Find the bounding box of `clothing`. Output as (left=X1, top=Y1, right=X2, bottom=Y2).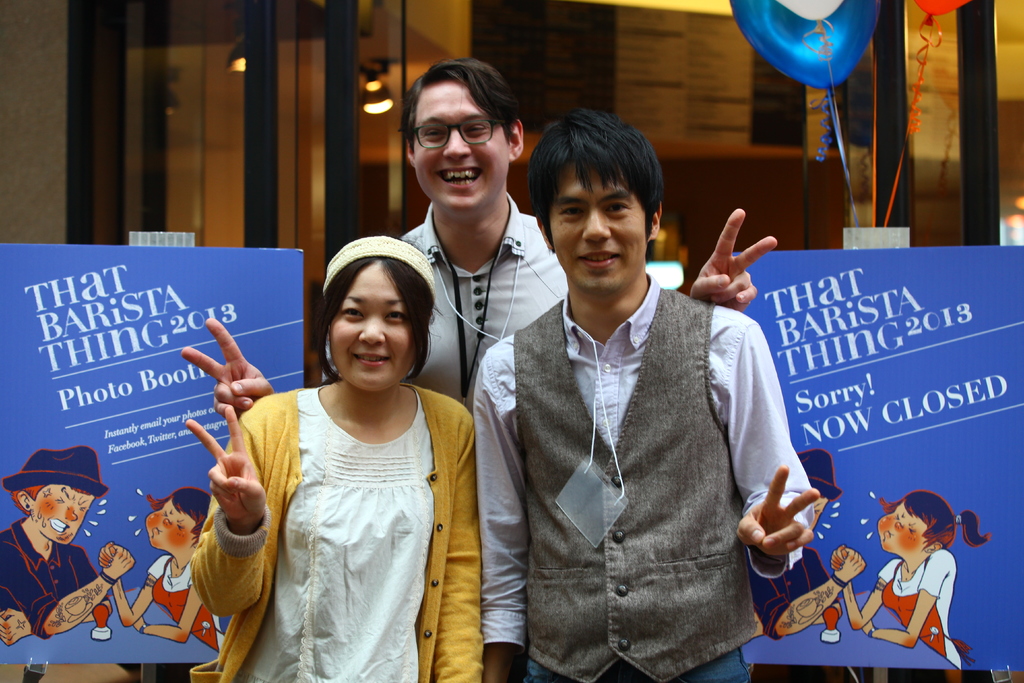
(left=190, top=383, right=479, bottom=682).
